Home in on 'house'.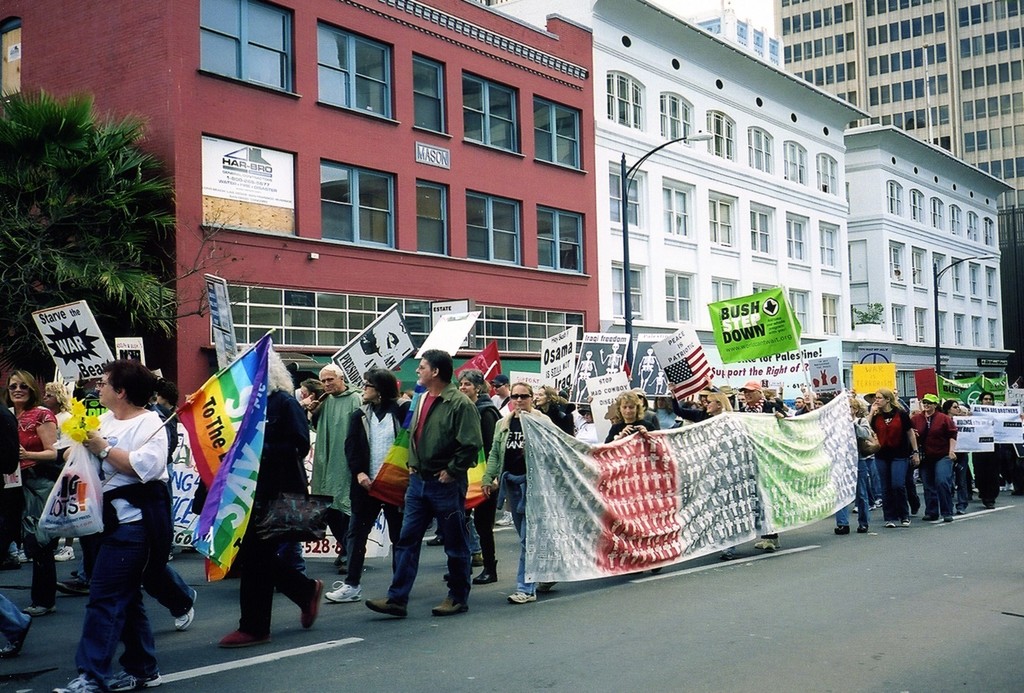
Homed in at BBox(688, 3, 780, 72).
